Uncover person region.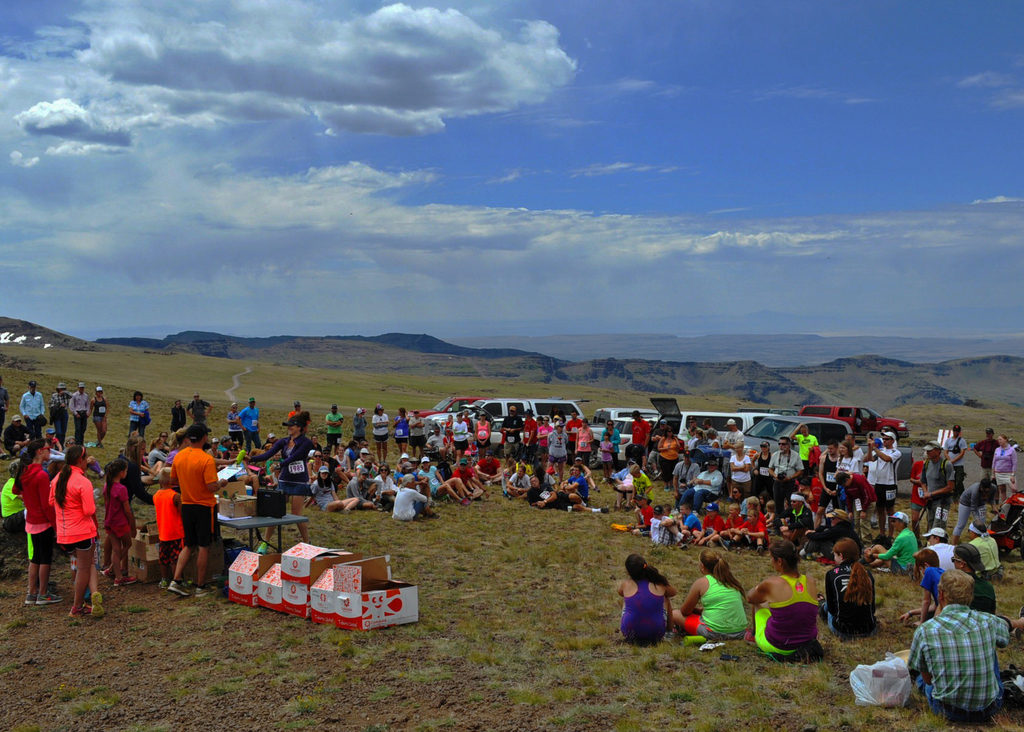
Uncovered: BBox(0, 378, 15, 429).
